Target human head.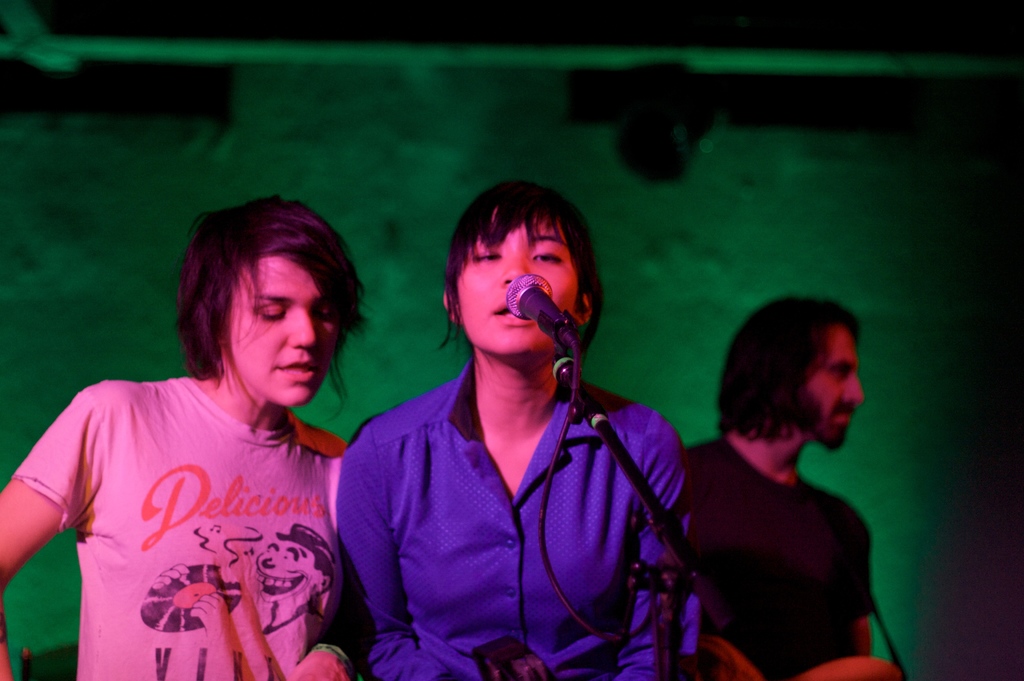
Target region: x1=248 y1=521 x2=337 y2=635.
